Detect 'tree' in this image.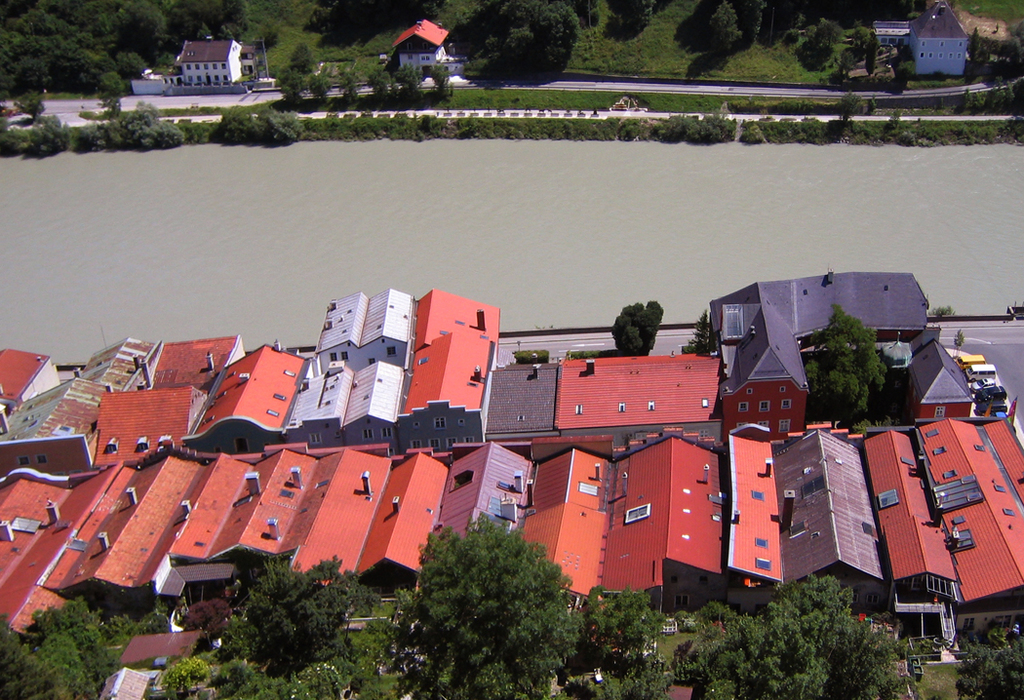
Detection: <box>275,64,305,108</box>.
